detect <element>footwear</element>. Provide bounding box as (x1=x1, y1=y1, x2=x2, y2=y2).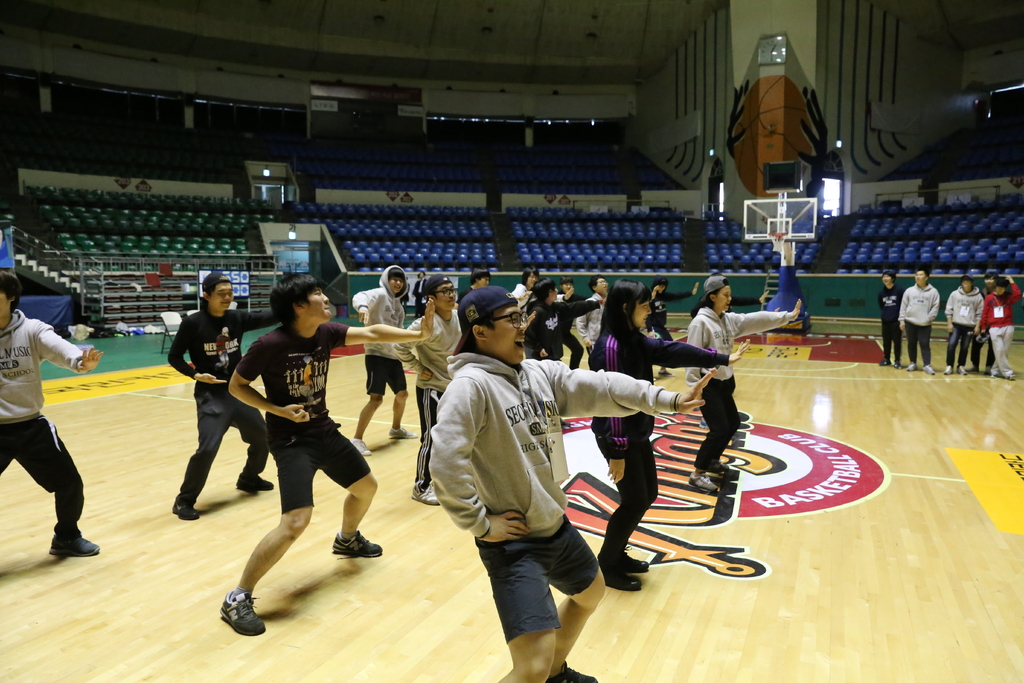
(x1=410, y1=486, x2=431, y2=509).
